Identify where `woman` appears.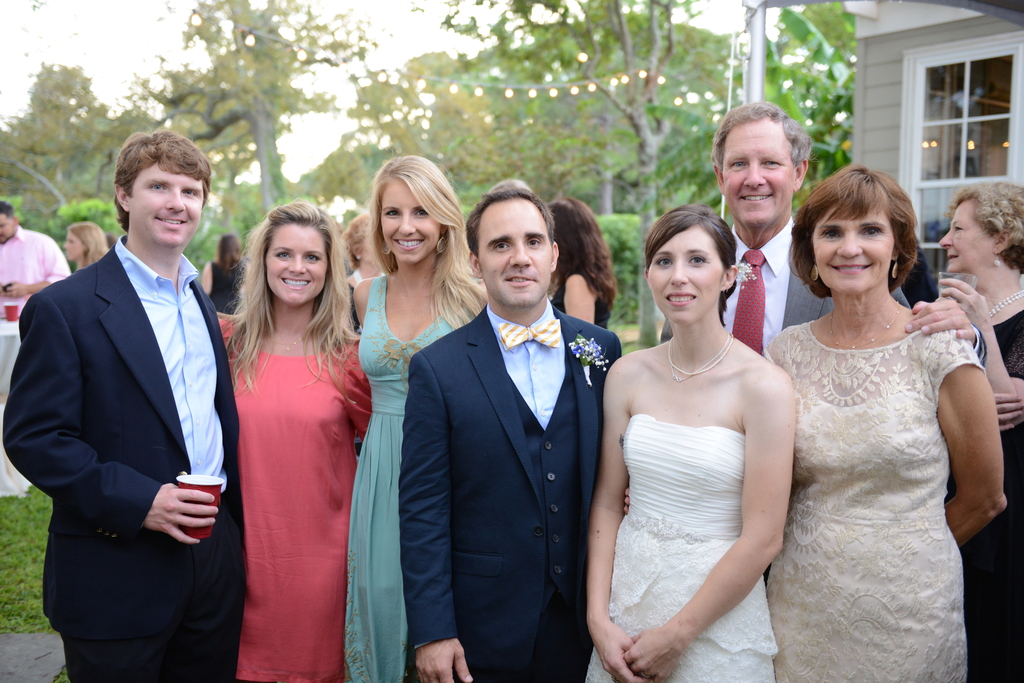
Appears at box(762, 161, 1010, 682).
